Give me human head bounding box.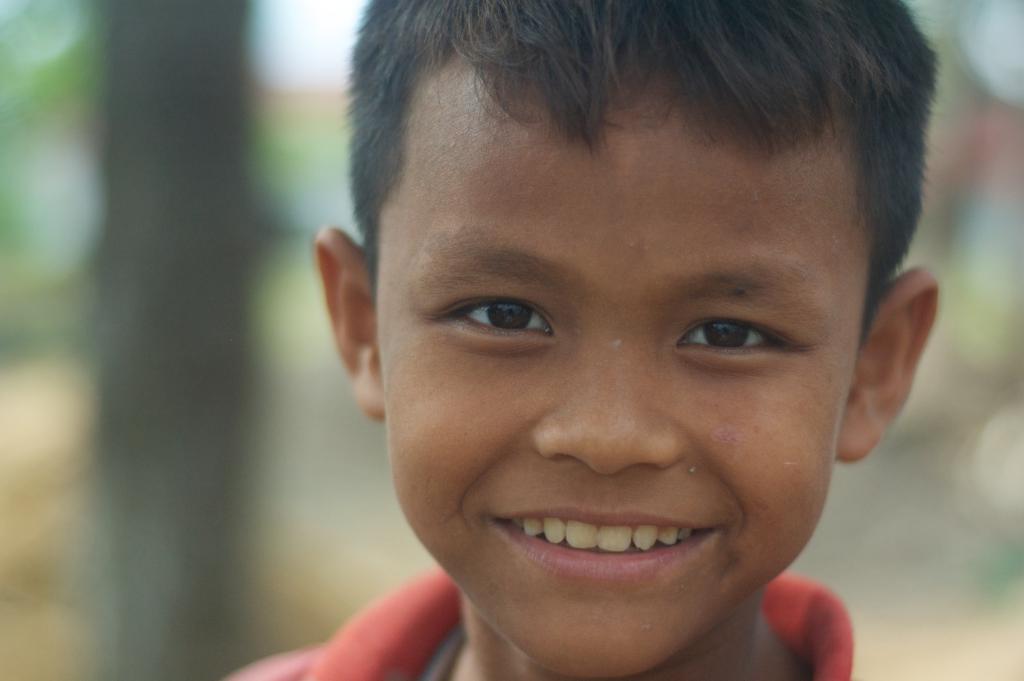
[x1=319, y1=7, x2=921, y2=639].
